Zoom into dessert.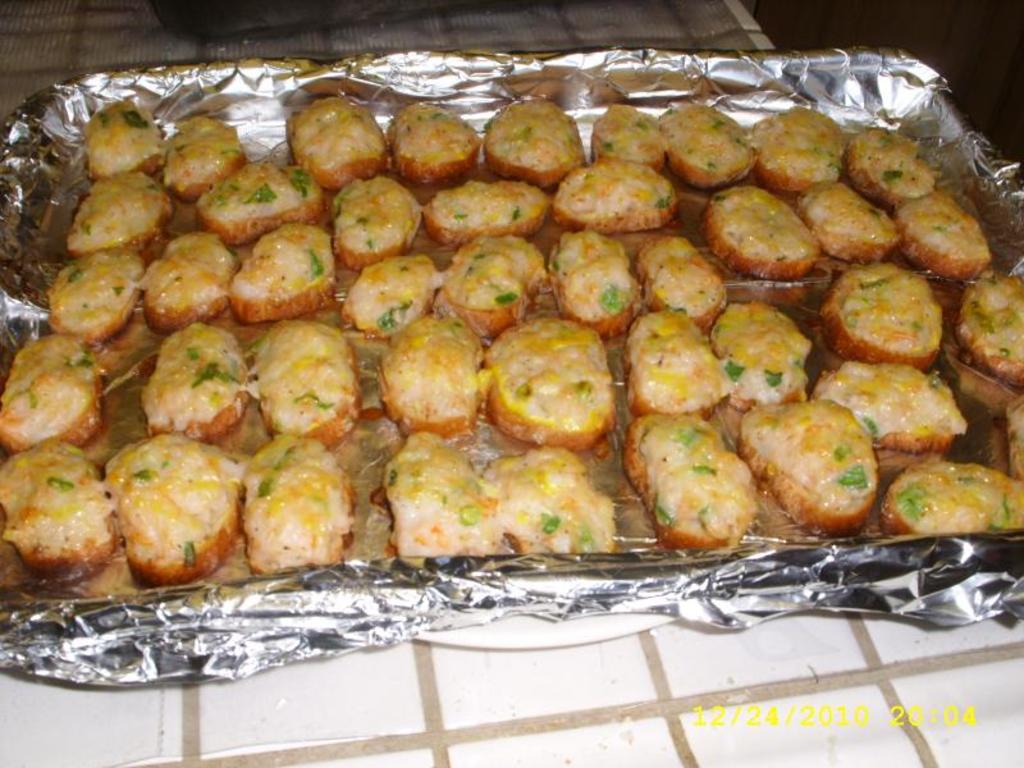
Zoom target: (left=143, top=234, right=233, bottom=321).
